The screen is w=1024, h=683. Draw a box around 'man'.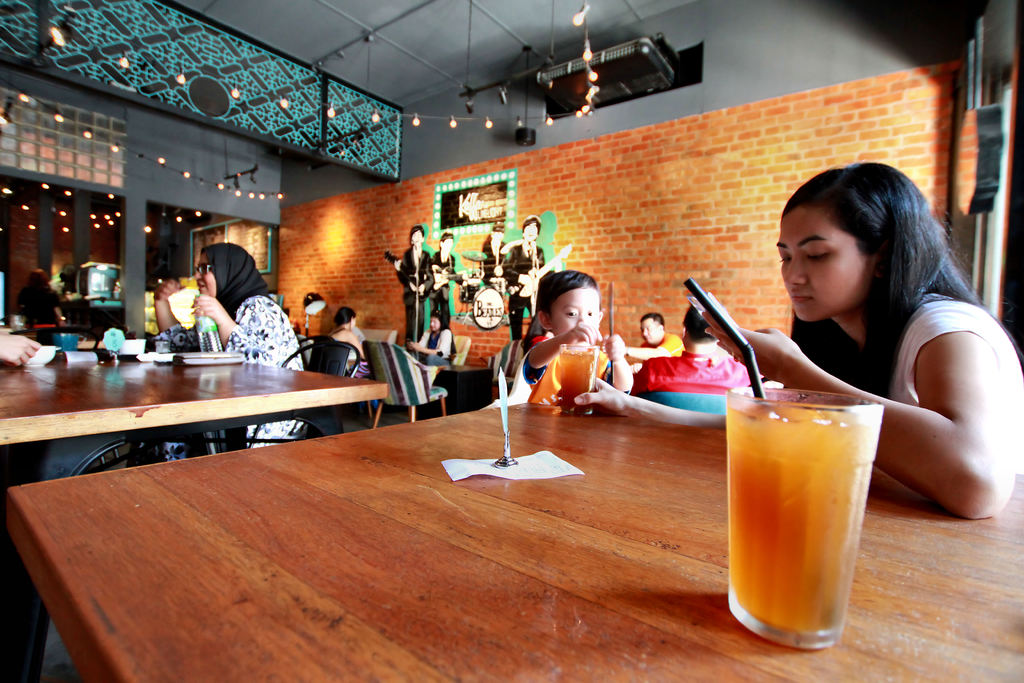
left=499, top=212, right=545, bottom=343.
